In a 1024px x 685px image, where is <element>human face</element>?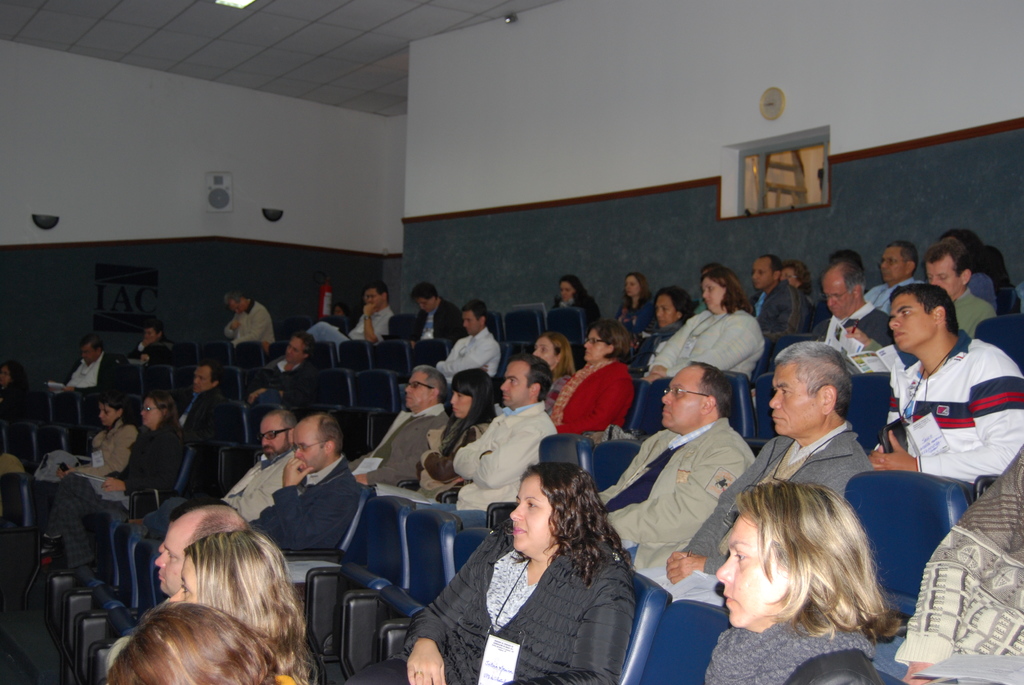
box(657, 295, 674, 329).
